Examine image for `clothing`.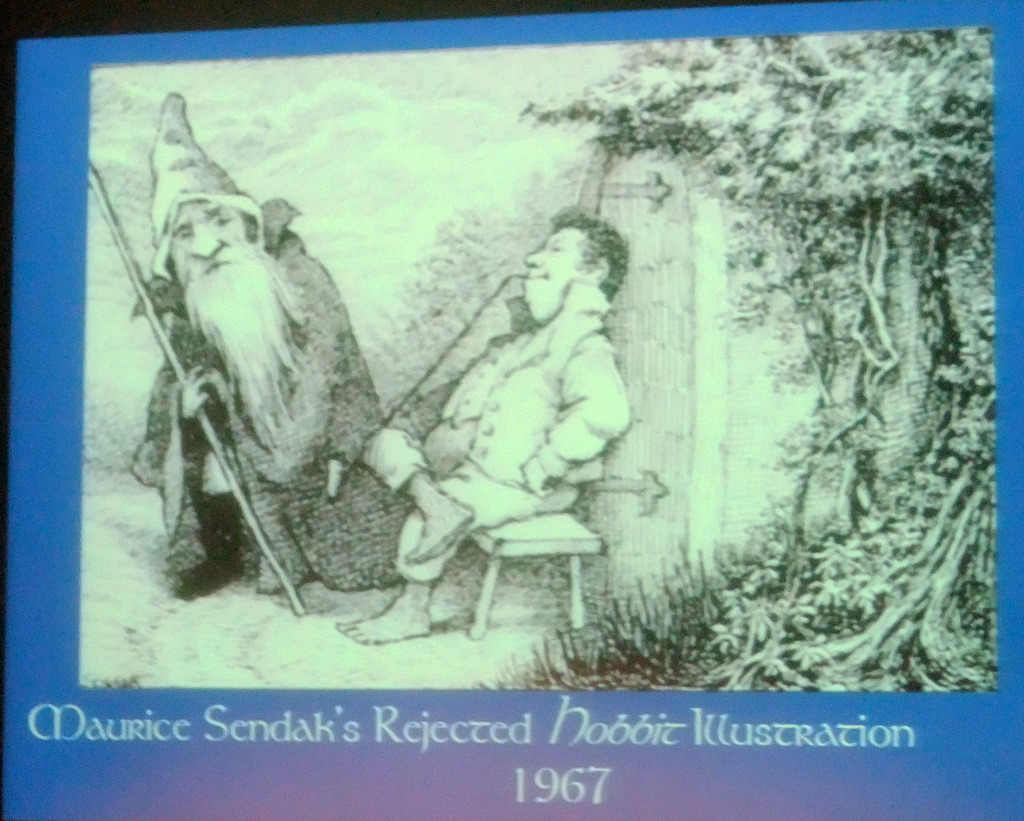
Examination result: (x1=364, y1=288, x2=646, y2=580).
